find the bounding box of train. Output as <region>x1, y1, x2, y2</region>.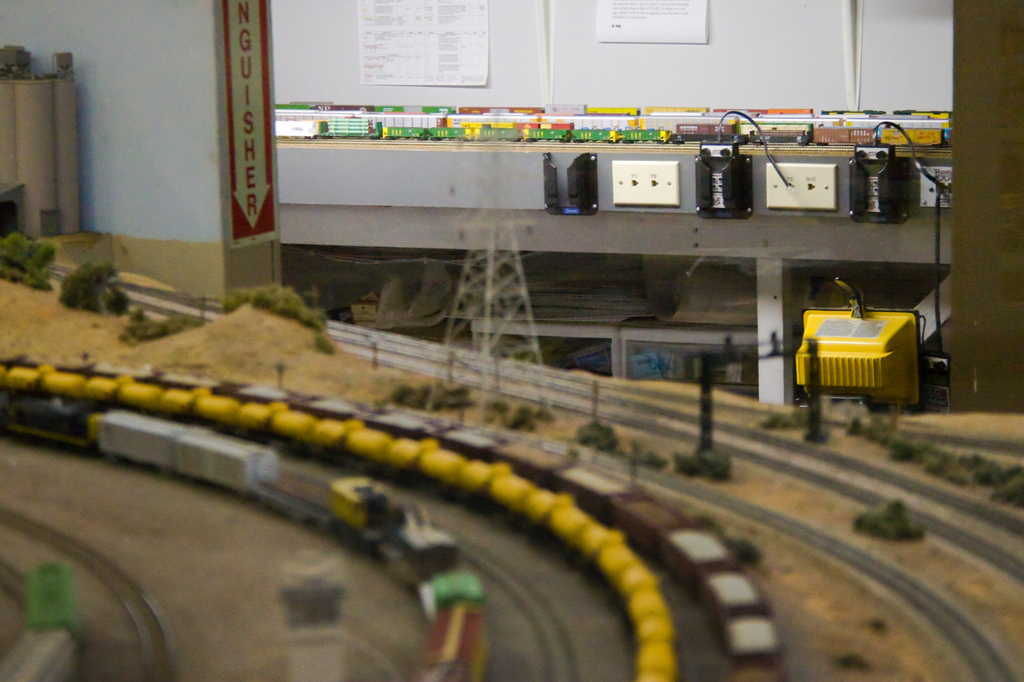
<region>3, 353, 787, 681</region>.
